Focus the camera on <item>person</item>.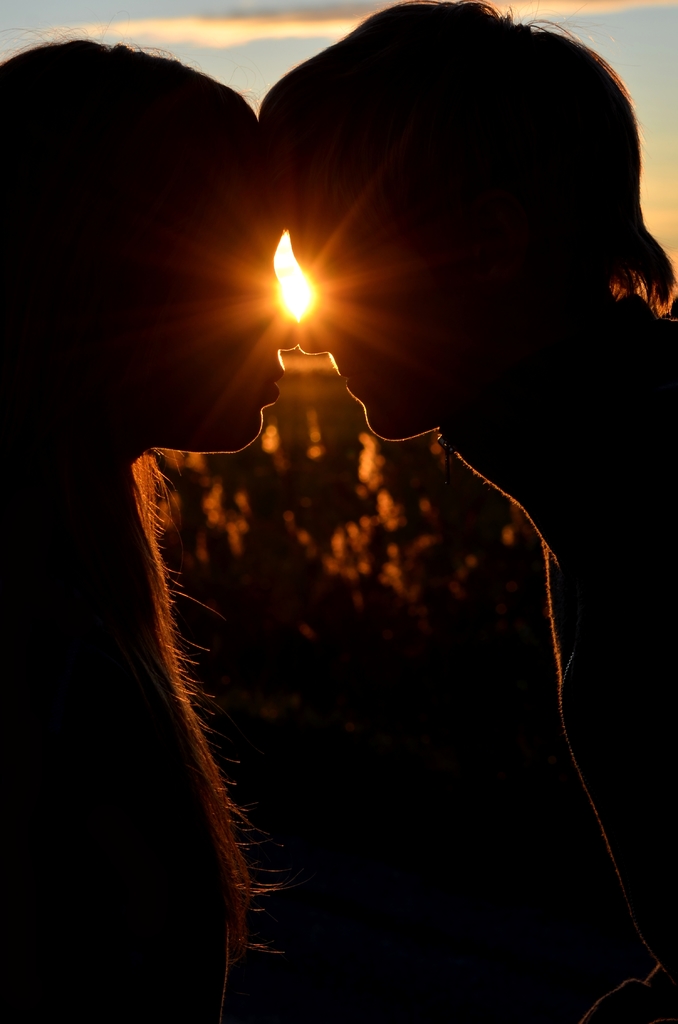
Focus region: rect(0, 40, 292, 1016).
